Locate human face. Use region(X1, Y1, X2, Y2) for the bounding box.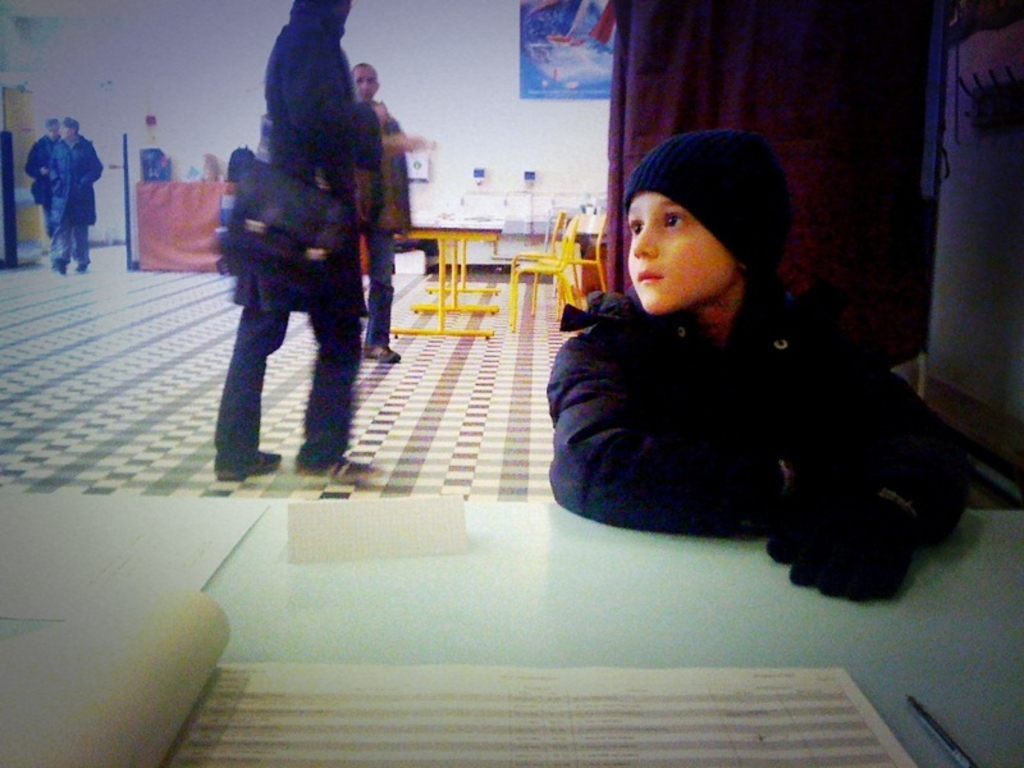
region(626, 192, 732, 311).
